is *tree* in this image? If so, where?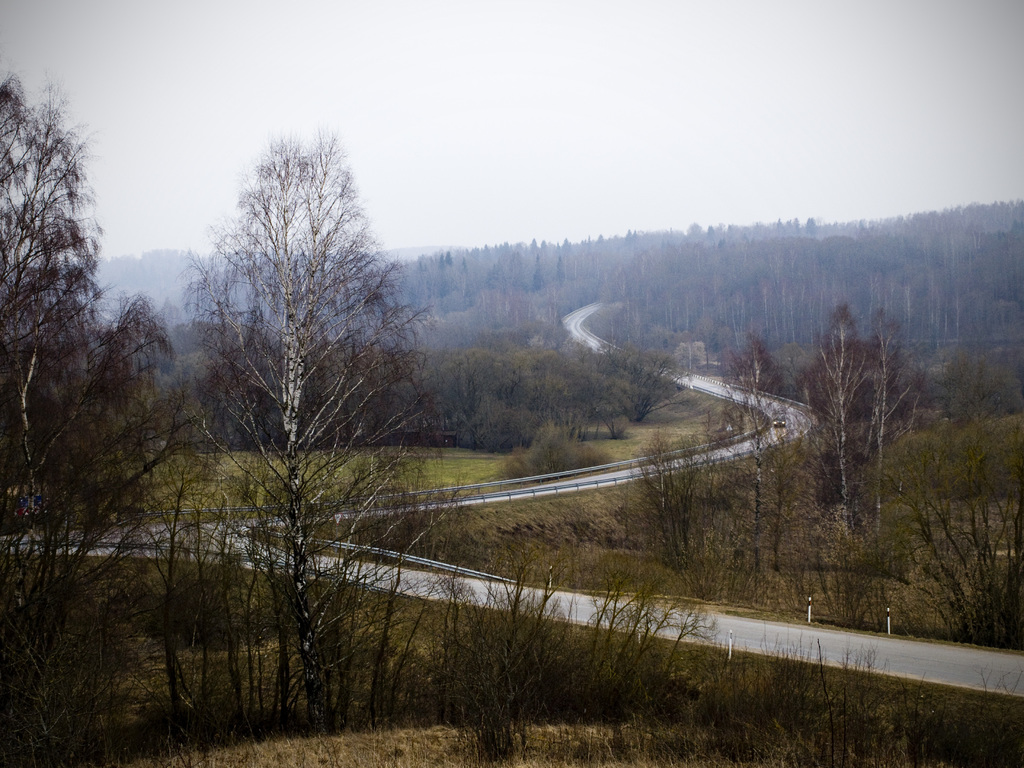
Yes, at 718,331,774,415.
